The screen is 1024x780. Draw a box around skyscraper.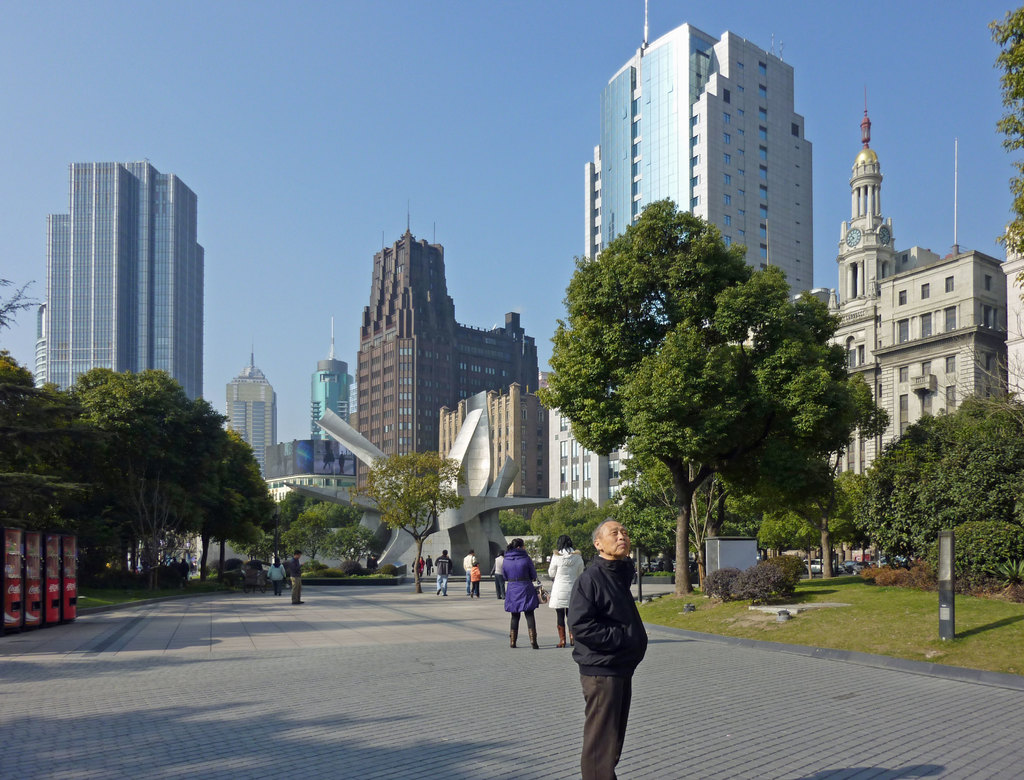
608,21,809,453.
